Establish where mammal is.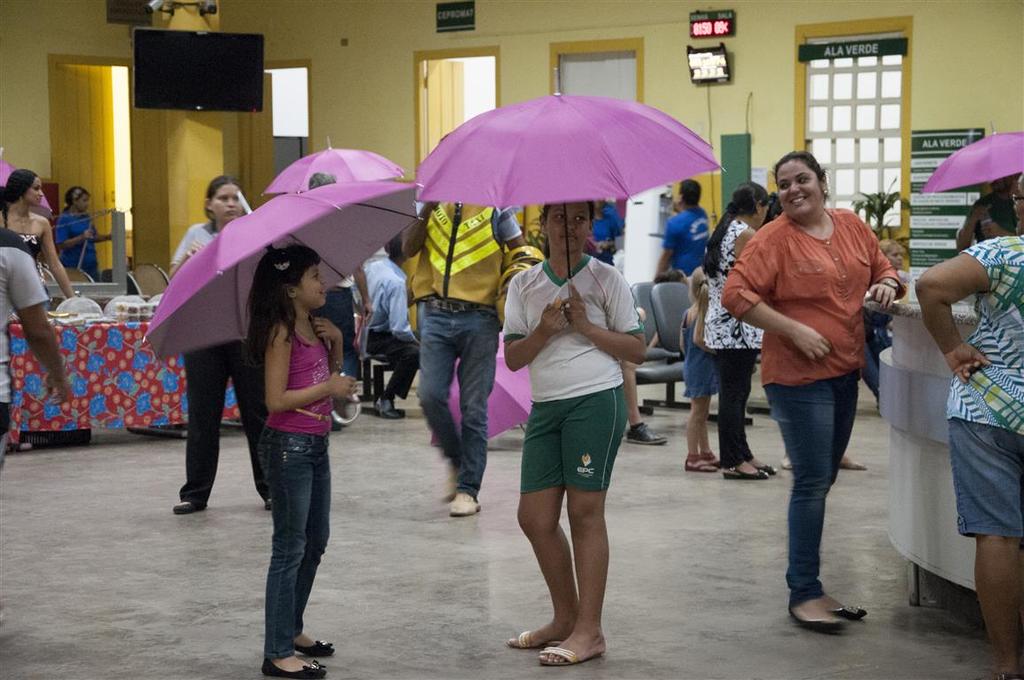
Established at bbox=(501, 201, 647, 668).
